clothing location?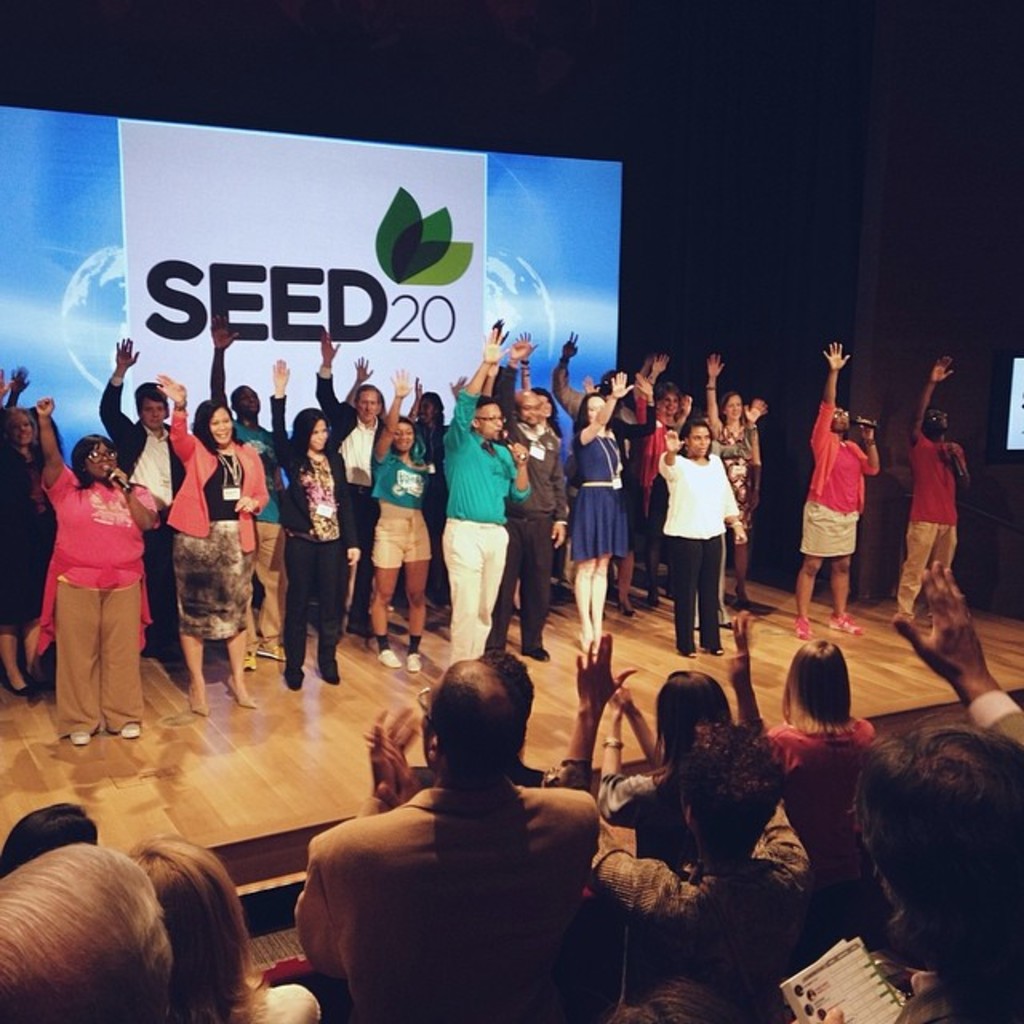
select_region(502, 517, 549, 656)
